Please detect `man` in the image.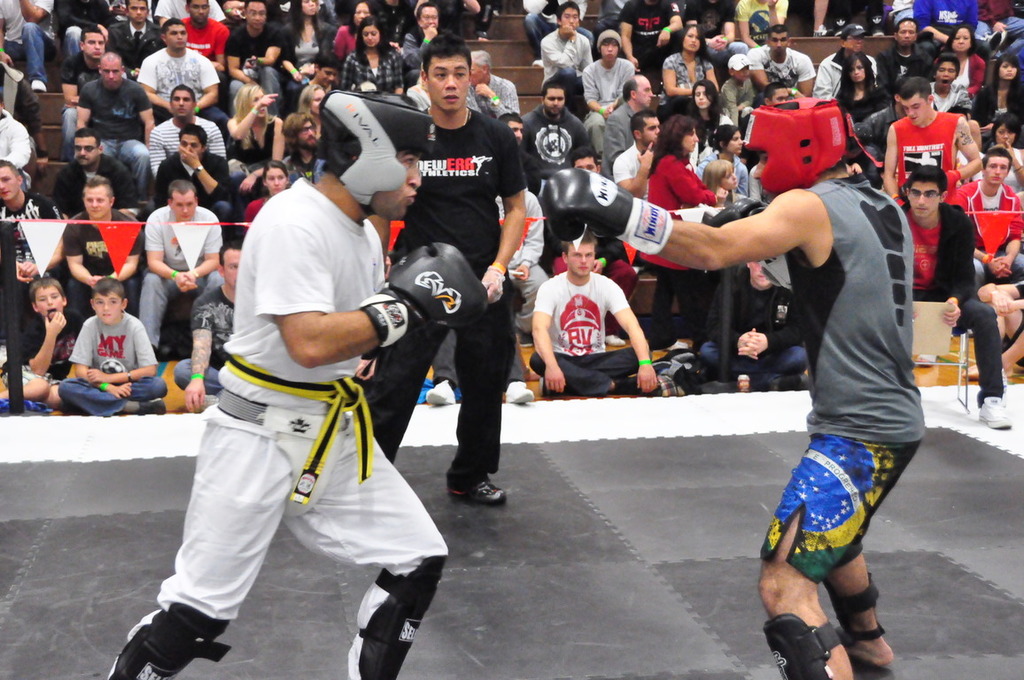
(352, 27, 531, 527).
